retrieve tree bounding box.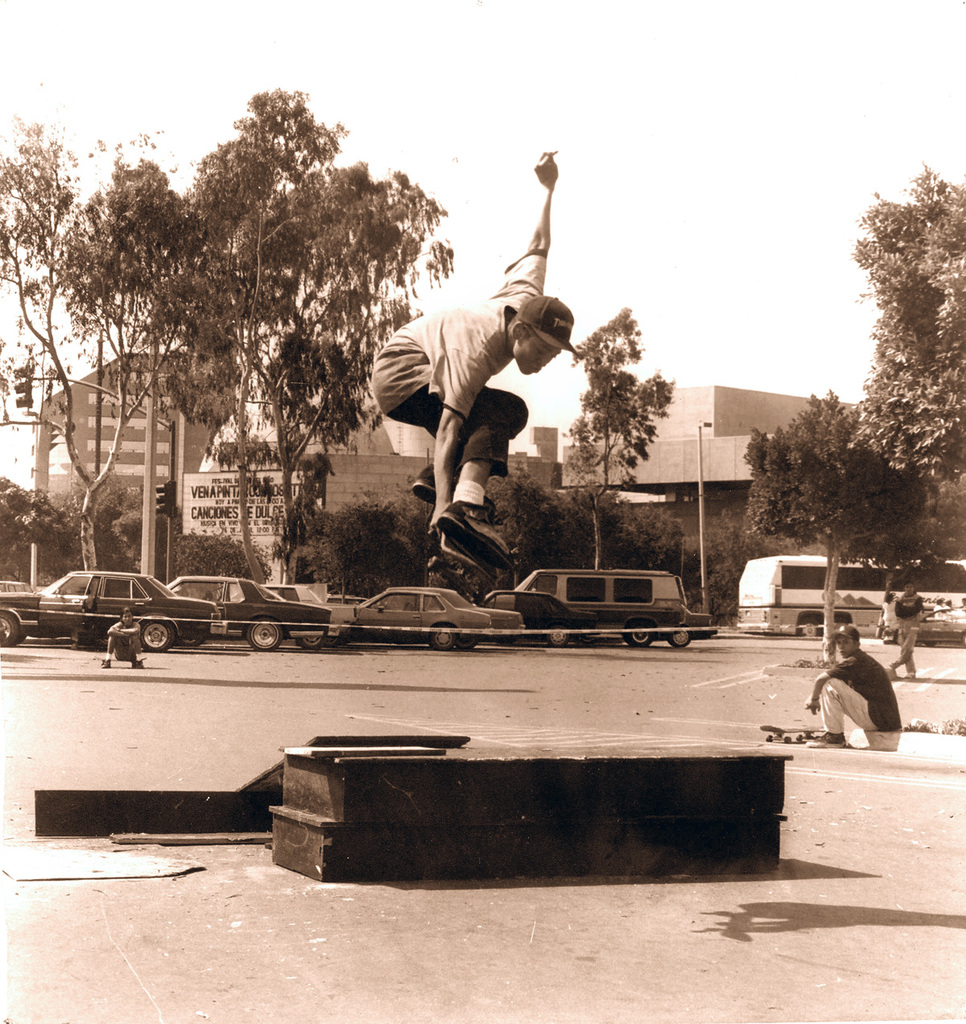
Bounding box: 548,484,721,625.
